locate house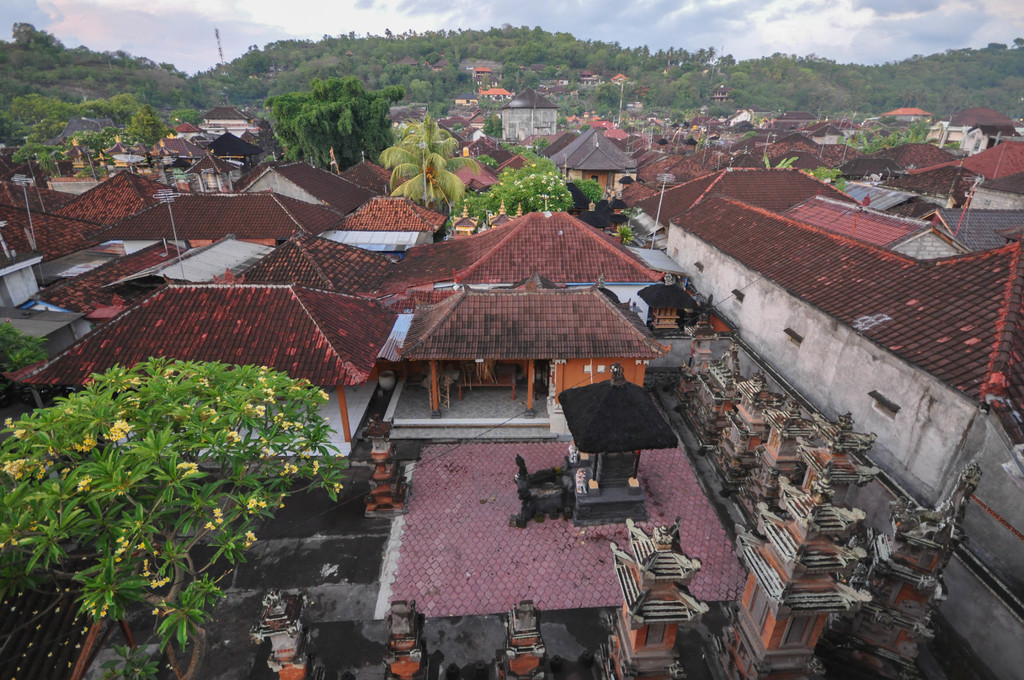
x1=443 y1=110 x2=480 y2=136
